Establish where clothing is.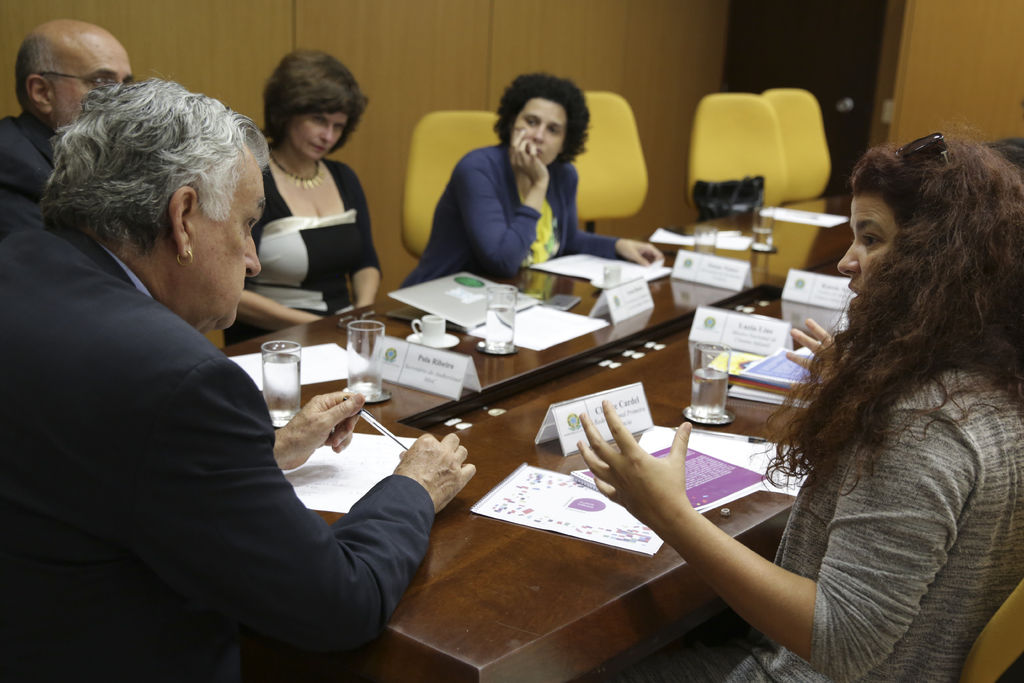
Established at (216, 151, 380, 352).
